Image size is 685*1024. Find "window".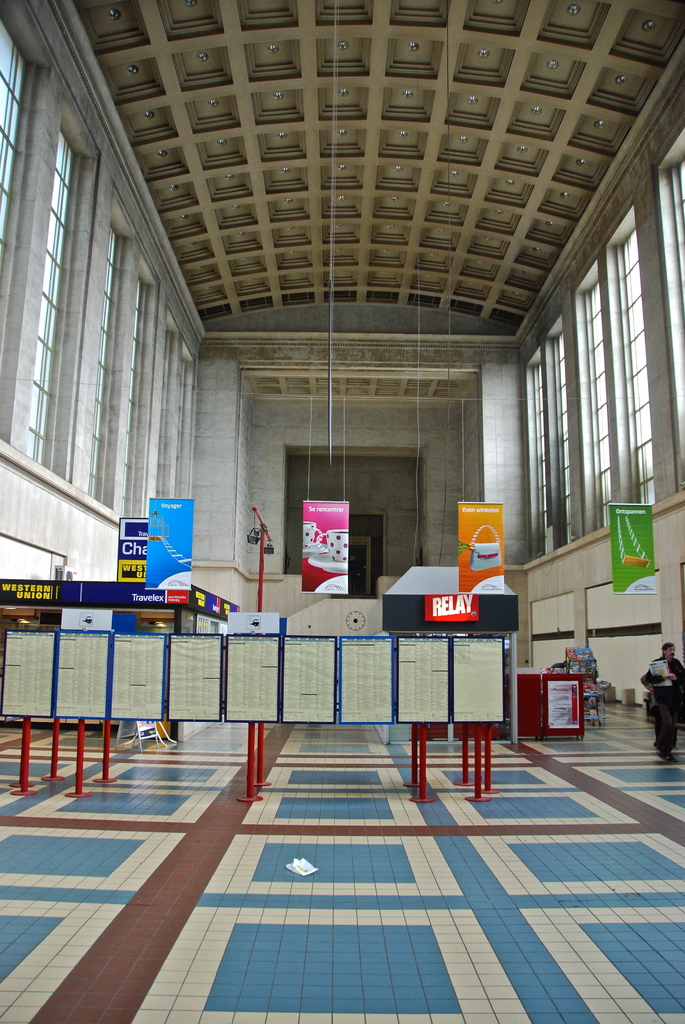
<bbox>528, 352, 575, 545</bbox>.
